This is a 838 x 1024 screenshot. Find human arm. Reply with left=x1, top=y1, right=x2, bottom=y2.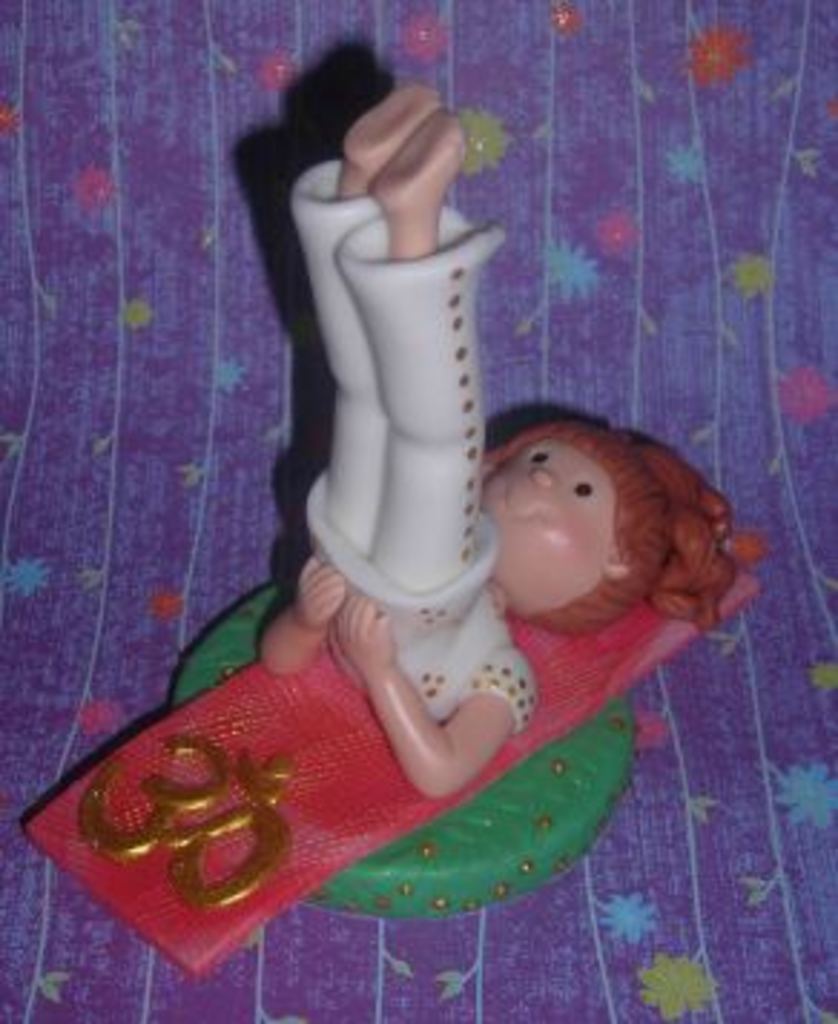
left=241, top=556, right=356, bottom=680.
